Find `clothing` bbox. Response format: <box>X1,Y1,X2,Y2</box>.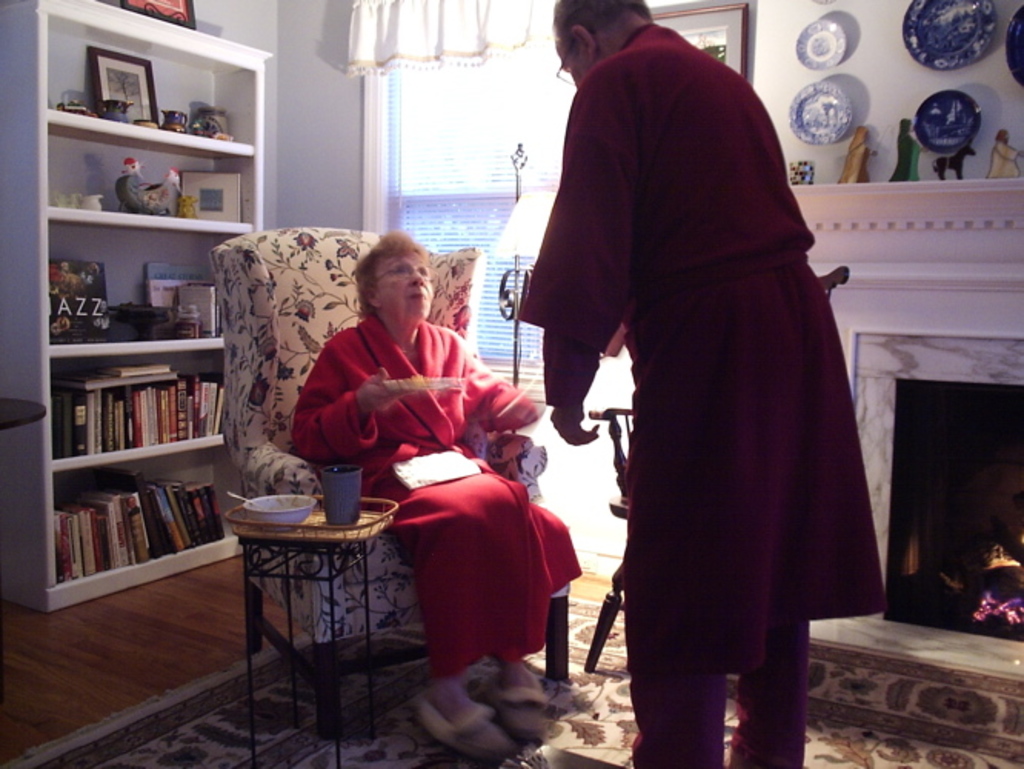
<box>88,309,115,340</box>.
